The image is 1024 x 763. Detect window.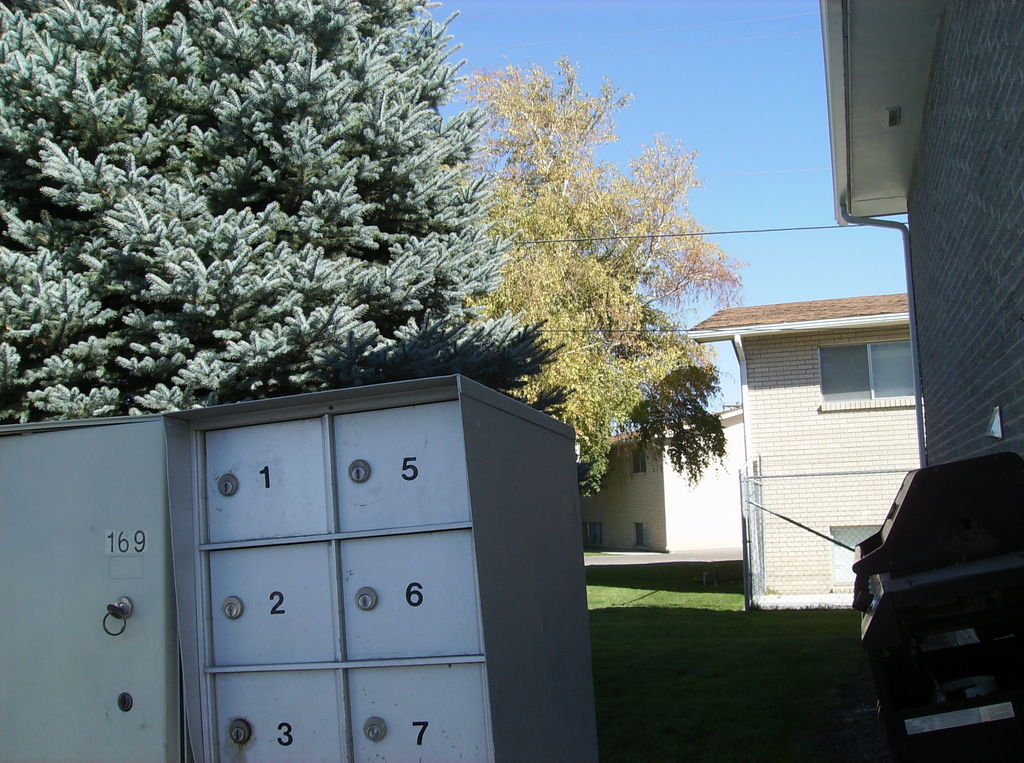
Detection: [581, 522, 601, 546].
